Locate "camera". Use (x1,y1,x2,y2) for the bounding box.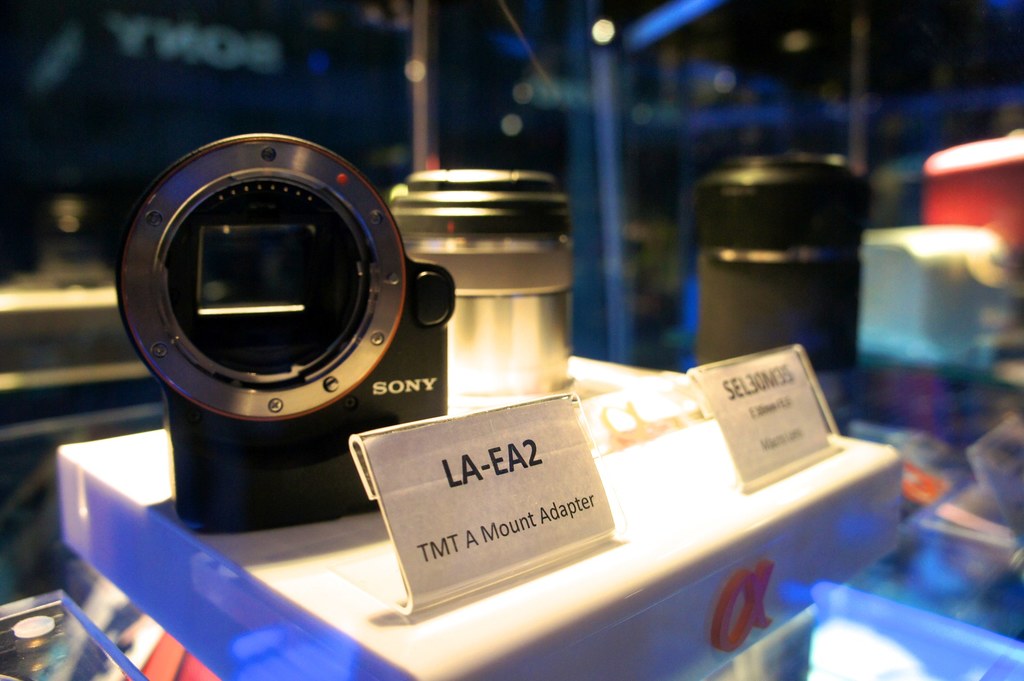
(120,131,456,534).
